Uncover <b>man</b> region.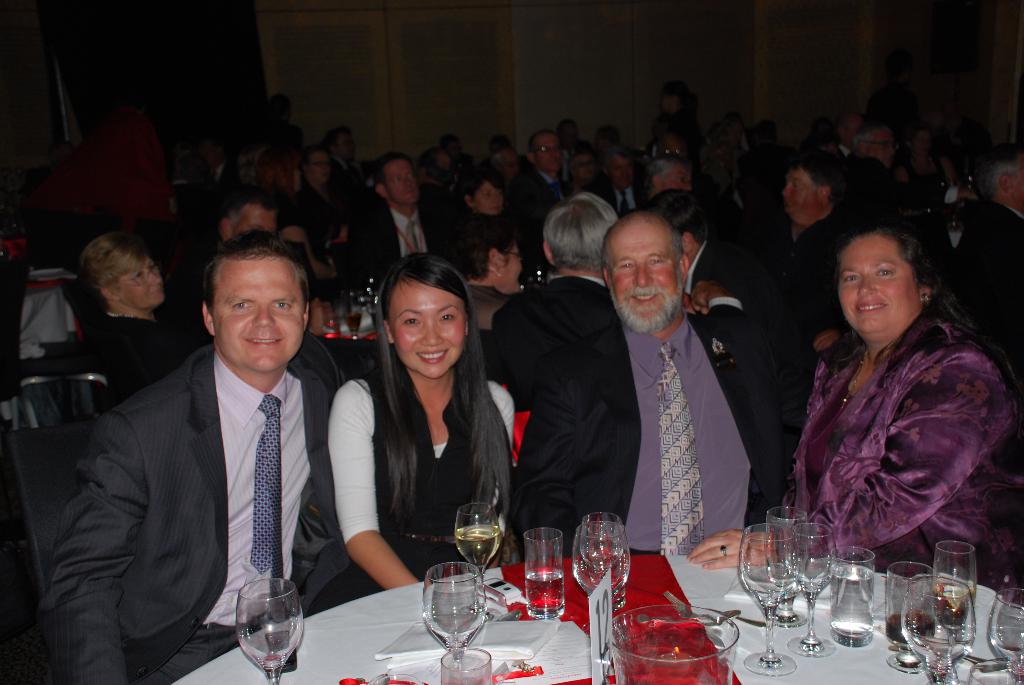
Uncovered: bbox=[516, 210, 808, 558].
